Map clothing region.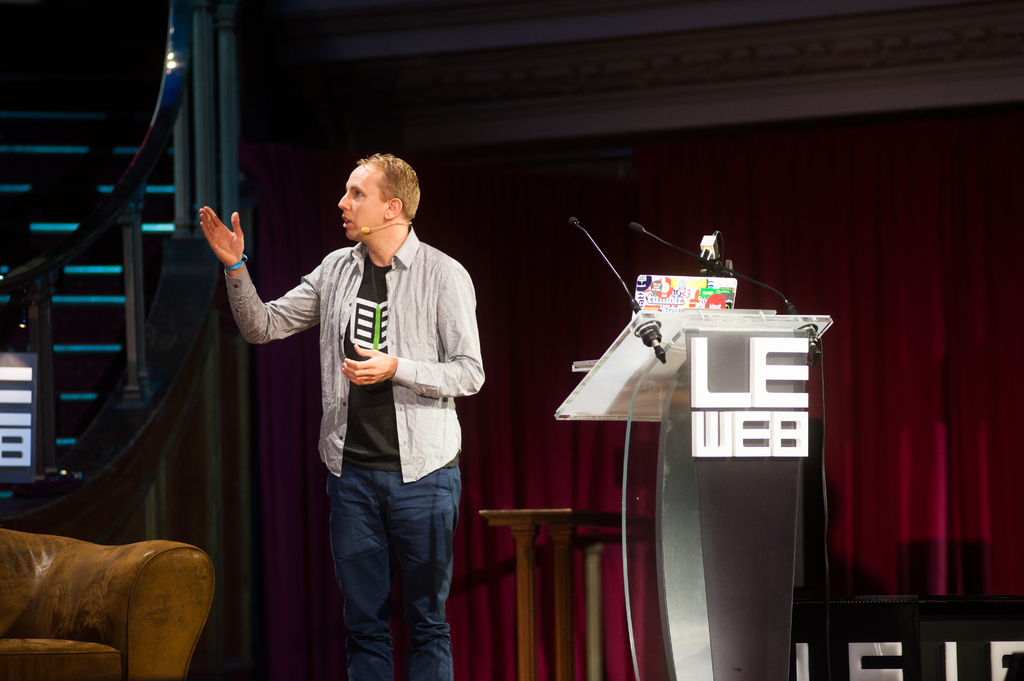
Mapped to bbox(325, 469, 462, 680).
